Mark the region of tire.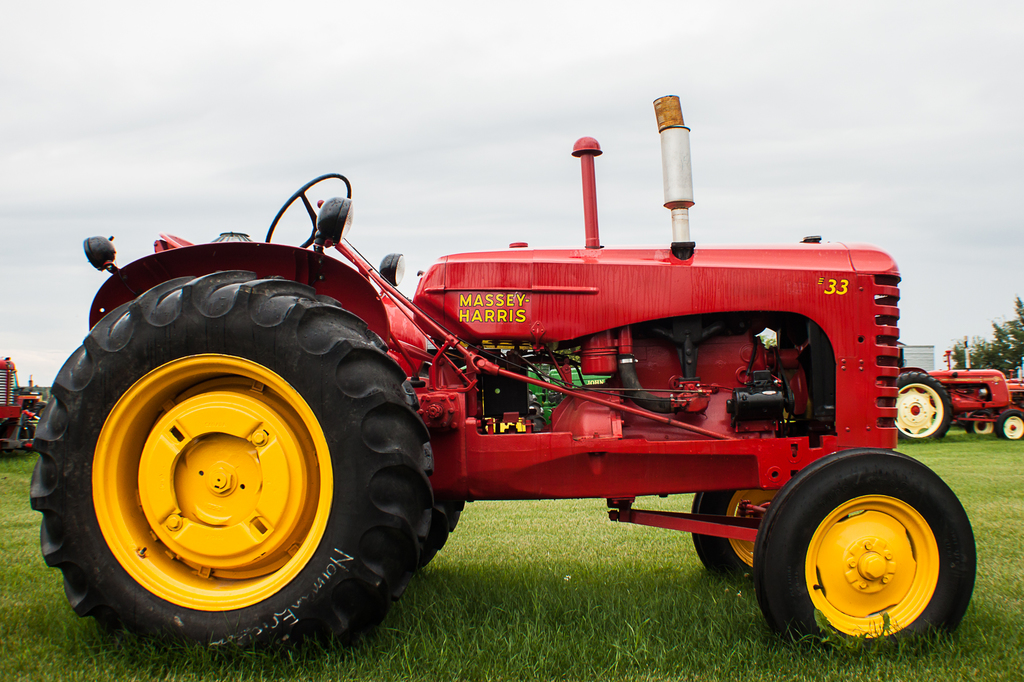
Region: 409:502:461:572.
